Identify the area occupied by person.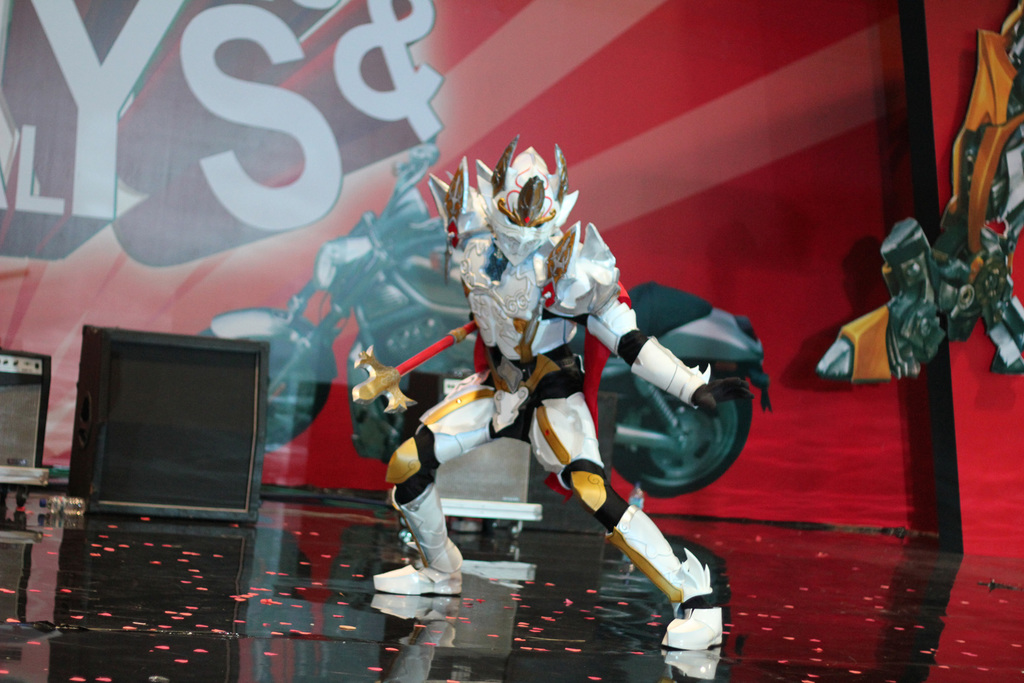
Area: (left=383, top=148, right=718, bottom=653).
